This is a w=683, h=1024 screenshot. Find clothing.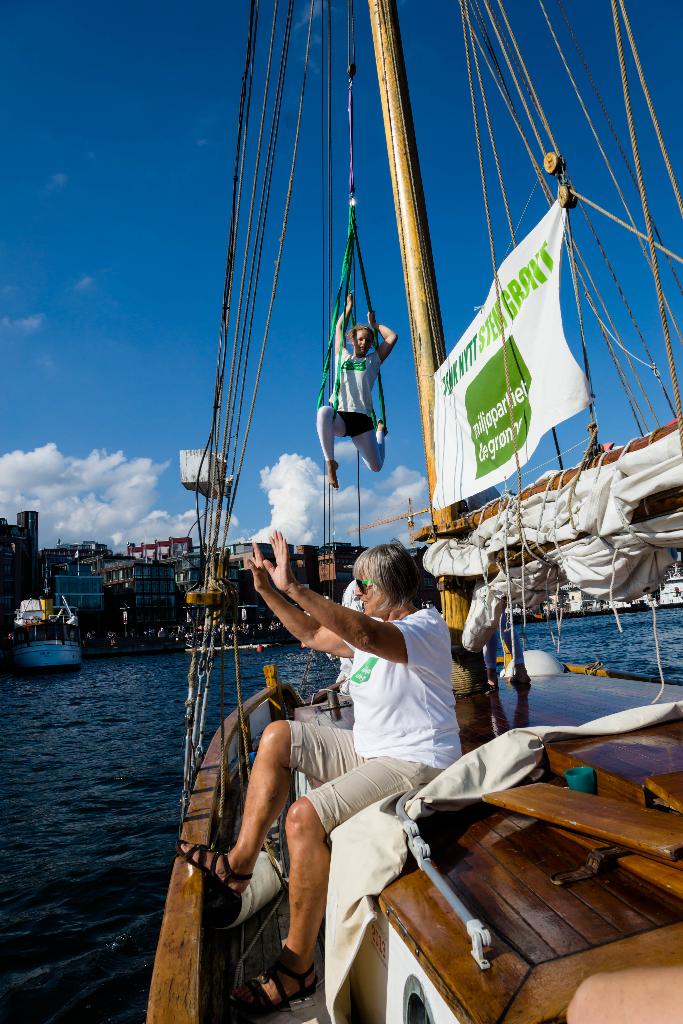
Bounding box: 287, 601, 455, 832.
